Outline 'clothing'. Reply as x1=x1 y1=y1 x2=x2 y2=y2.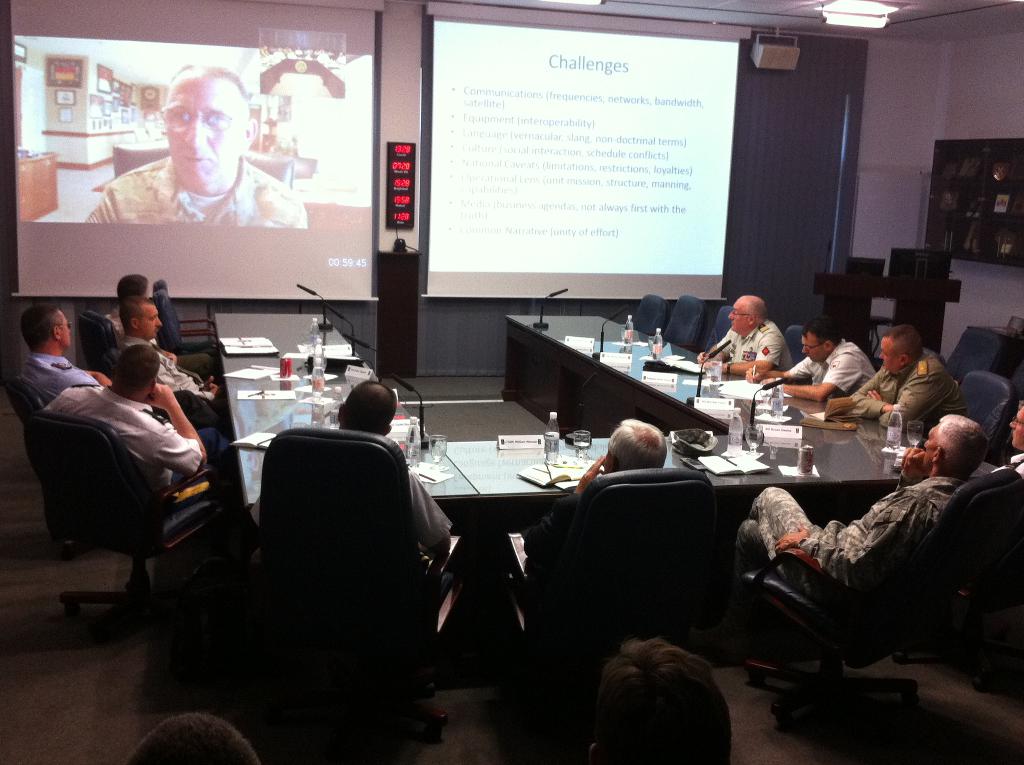
x1=787 y1=339 x2=881 y2=401.
